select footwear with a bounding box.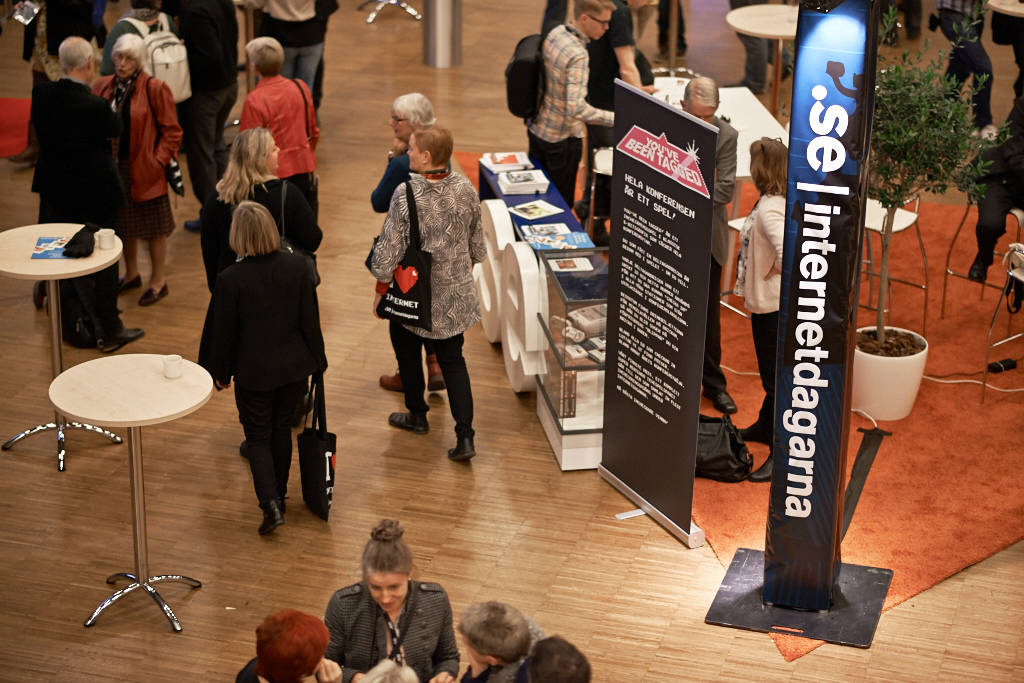
377,369,407,390.
